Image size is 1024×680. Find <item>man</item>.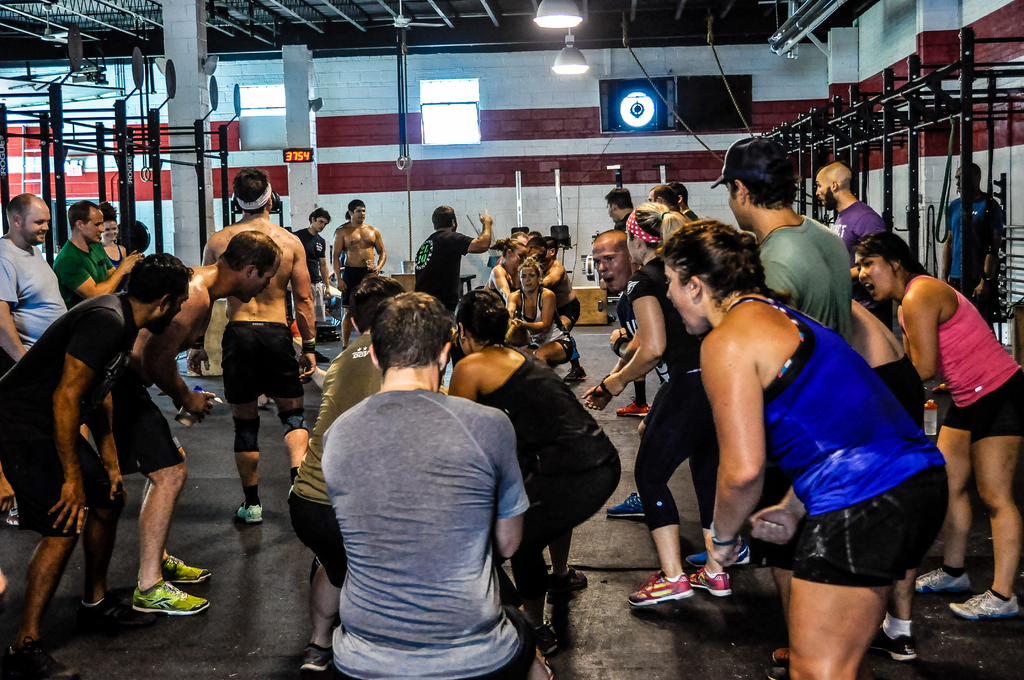
bbox=(113, 230, 294, 615).
